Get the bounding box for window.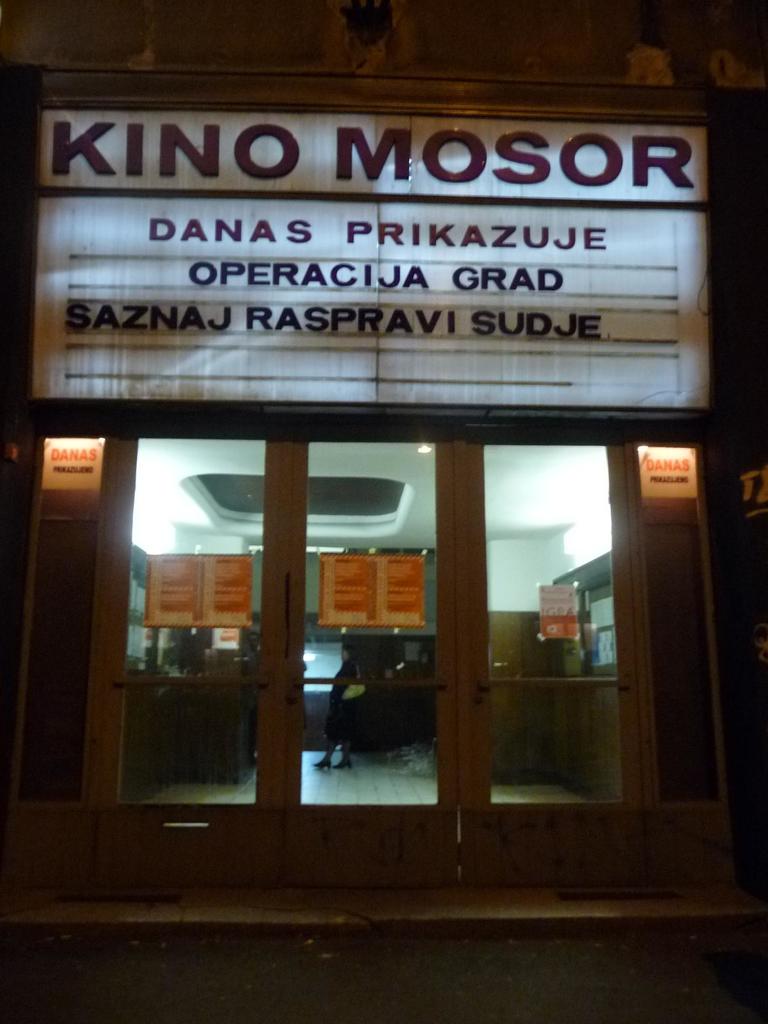
pyautogui.locateOnScreen(123, 420, 268, 824).
